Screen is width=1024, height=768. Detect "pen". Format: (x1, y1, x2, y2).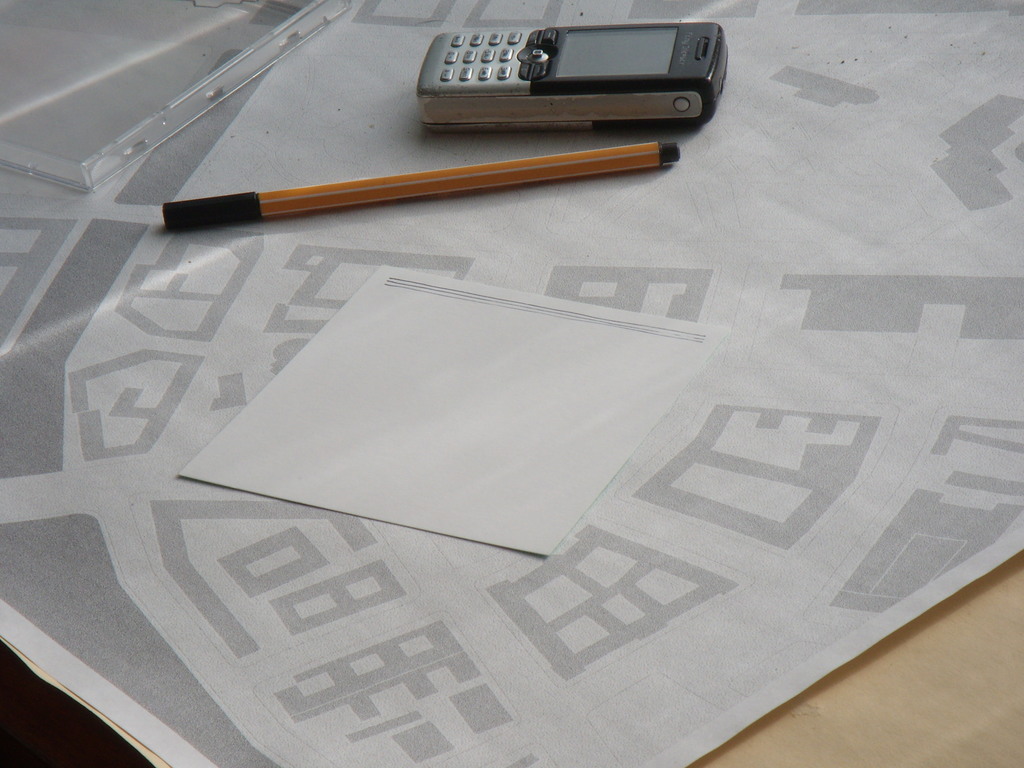
(163, 140, 684, 228).
